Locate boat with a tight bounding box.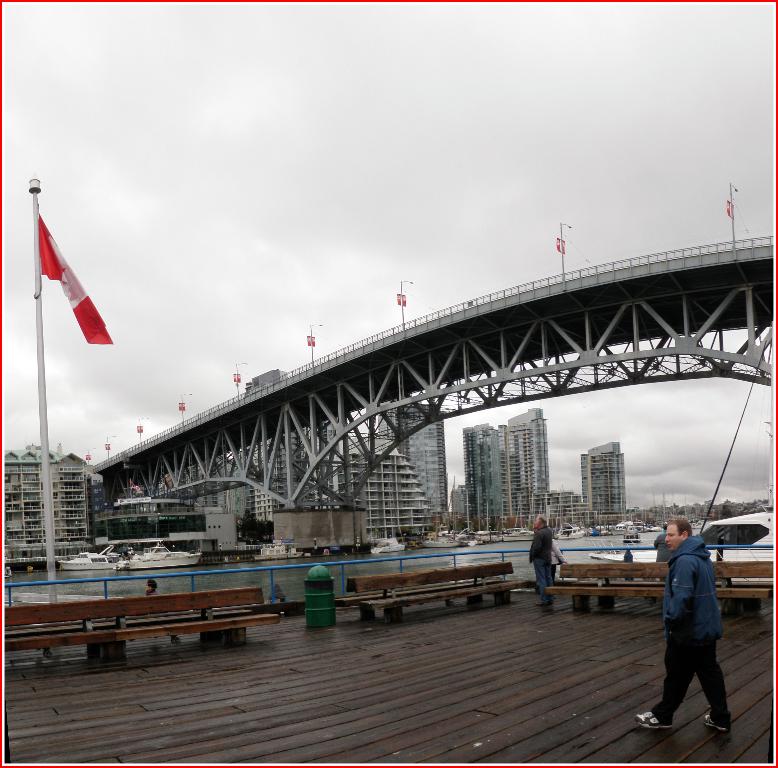
(left=371, top=535, right=407, bottom=554).
